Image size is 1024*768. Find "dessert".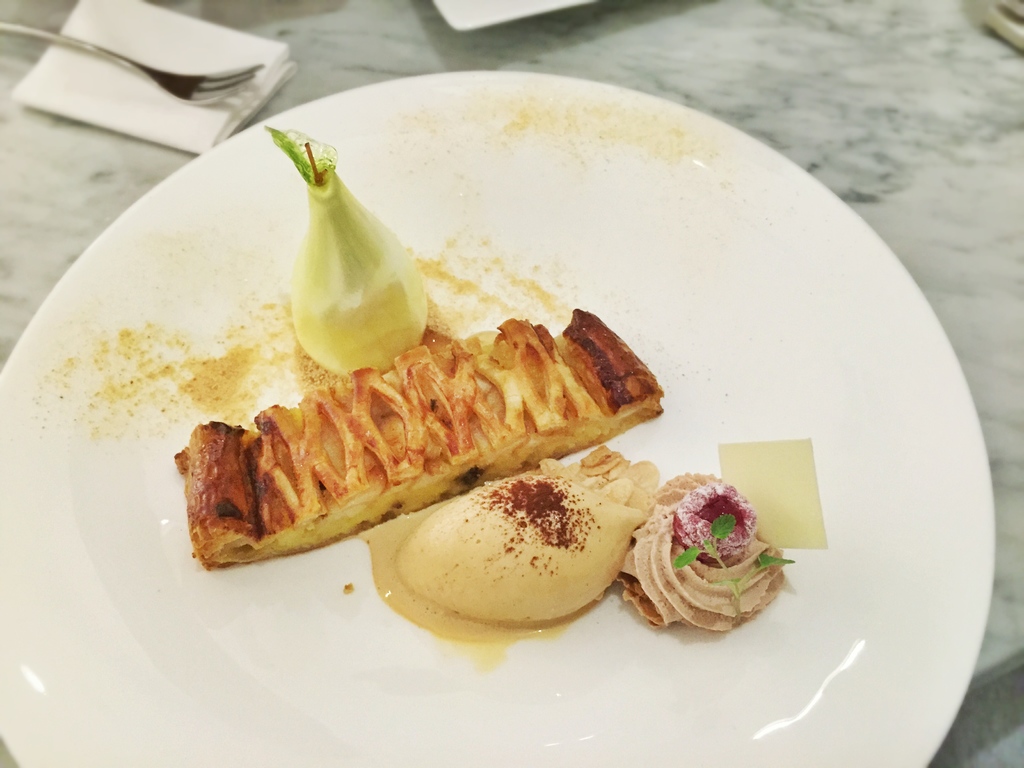
bbox=(342, 457, 648, 641).
